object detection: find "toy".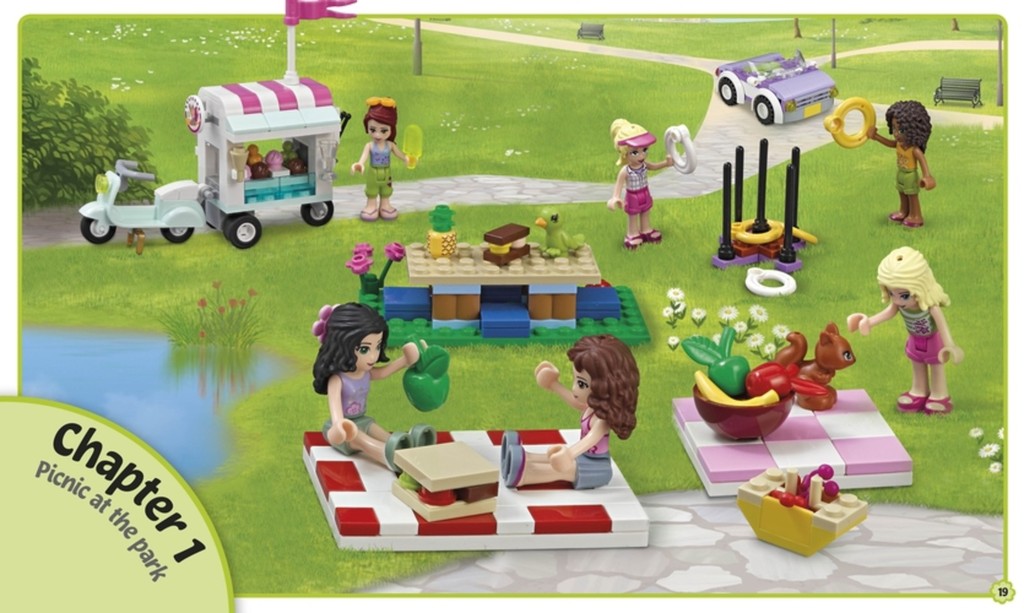
[left=826, top=87, right=949, bottom=253].
